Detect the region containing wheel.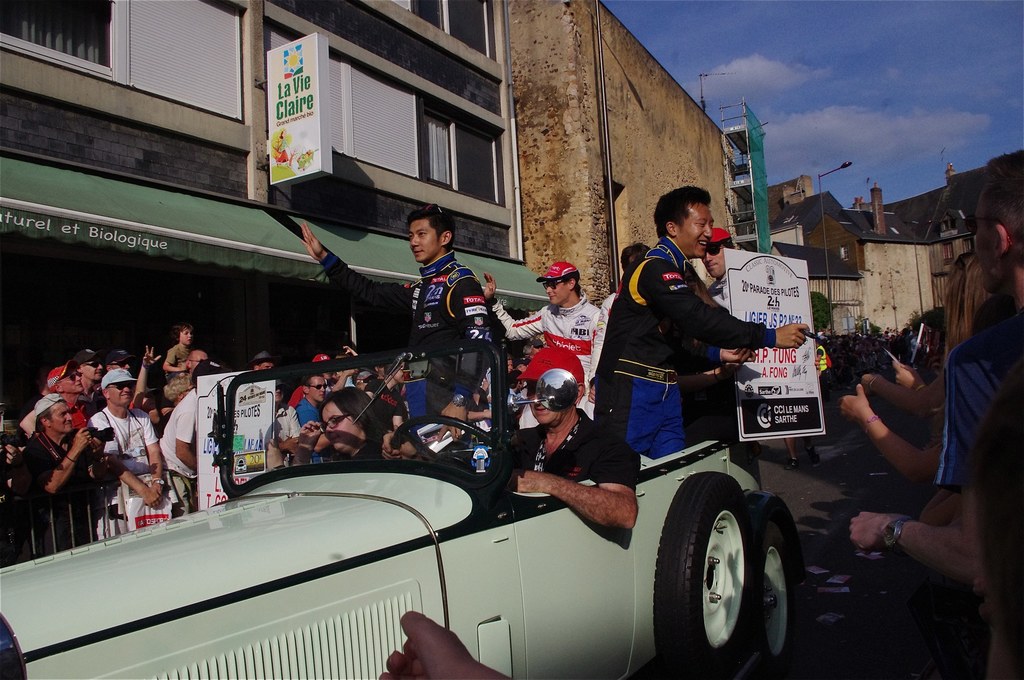
{"x1": 739, "y1": 494, "x2": 806, "y2": 679}.
